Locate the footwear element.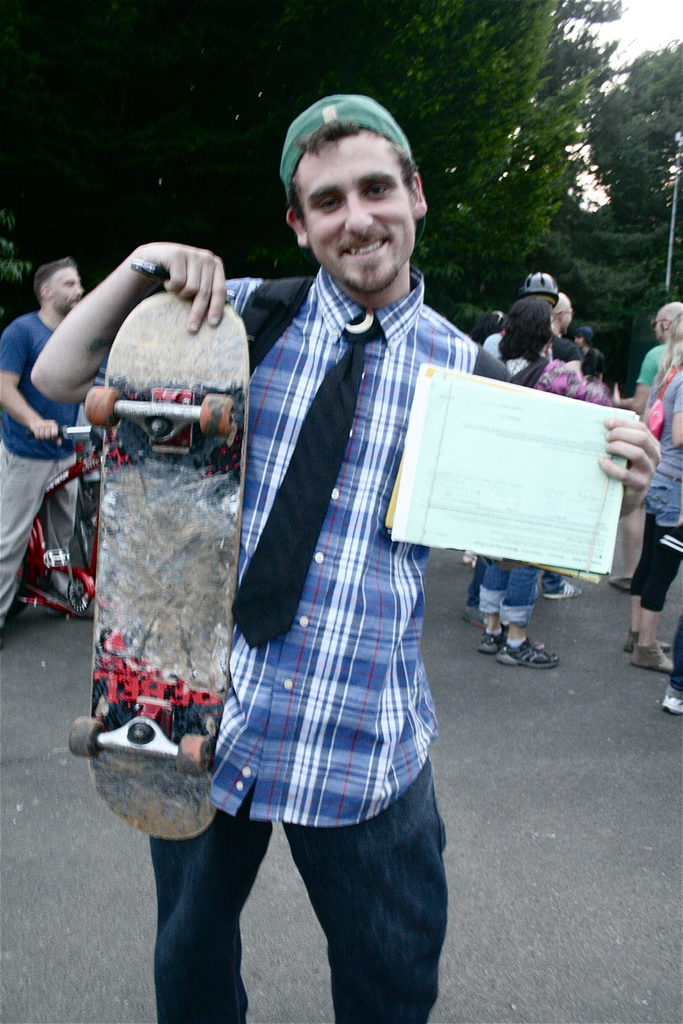
Element bbox: bbox=[497, 623, 563, 685].
